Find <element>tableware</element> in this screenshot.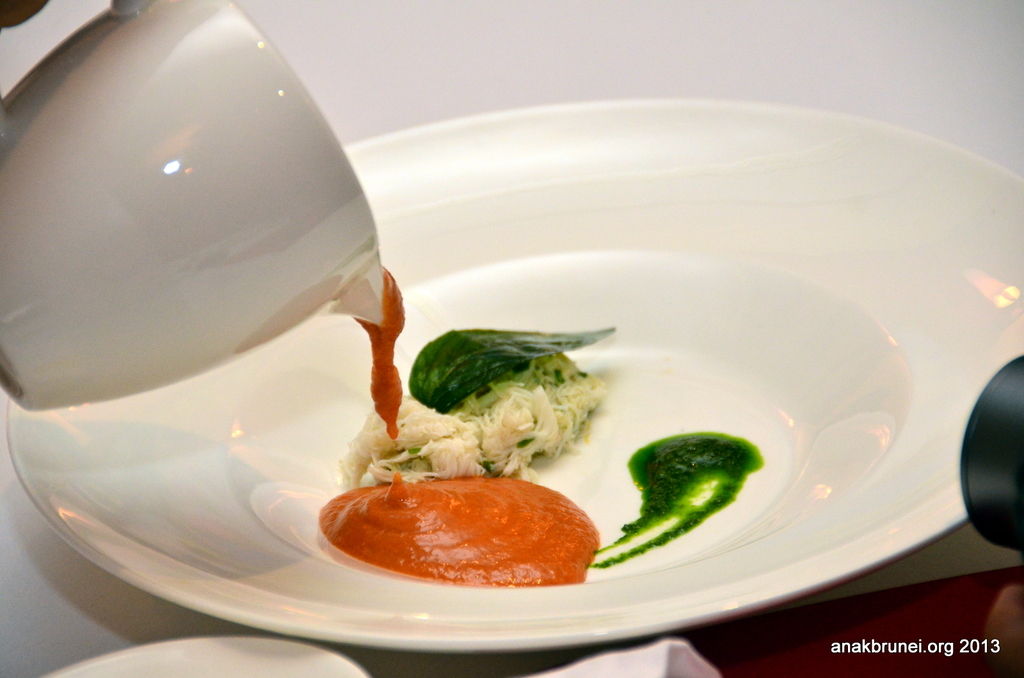
The bounding box for <element>tableware</element> is x1=1 y1=93 x2=1022 y2=666.
